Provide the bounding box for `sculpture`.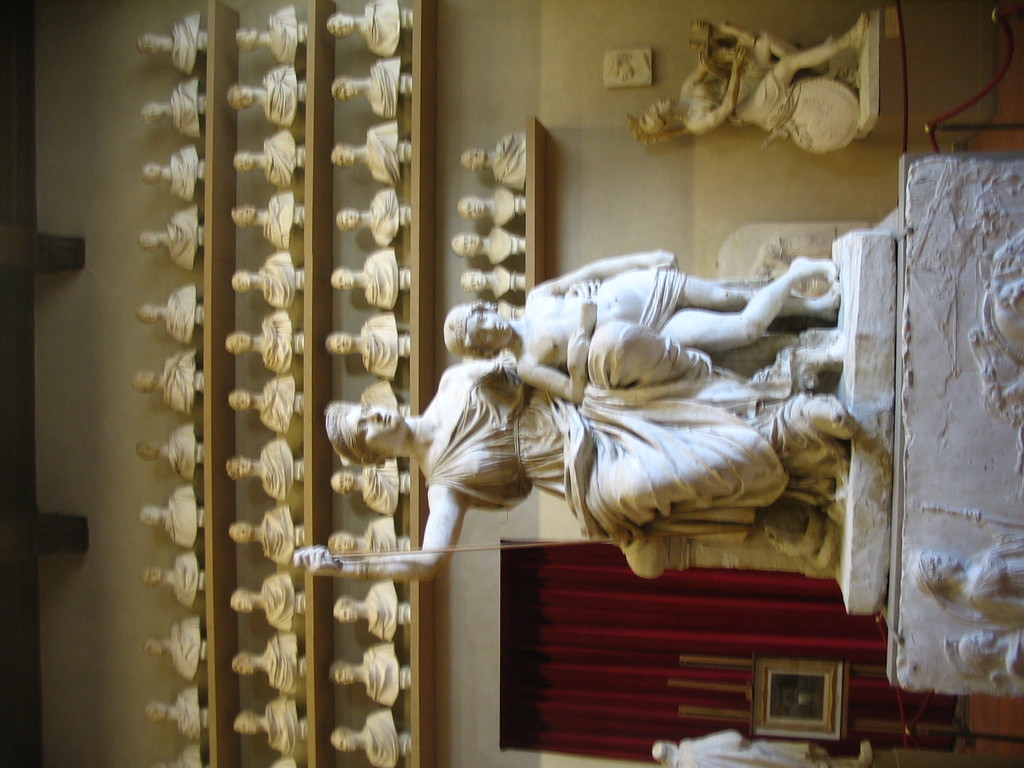
BBox(226, 573, 305, 627).
